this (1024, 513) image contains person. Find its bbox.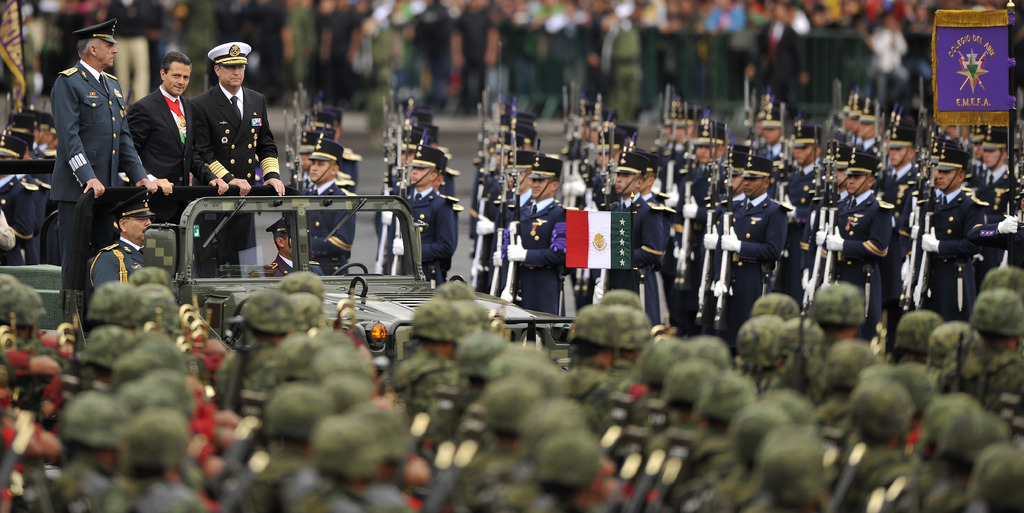
BBox(294, 136, 358, 280).
